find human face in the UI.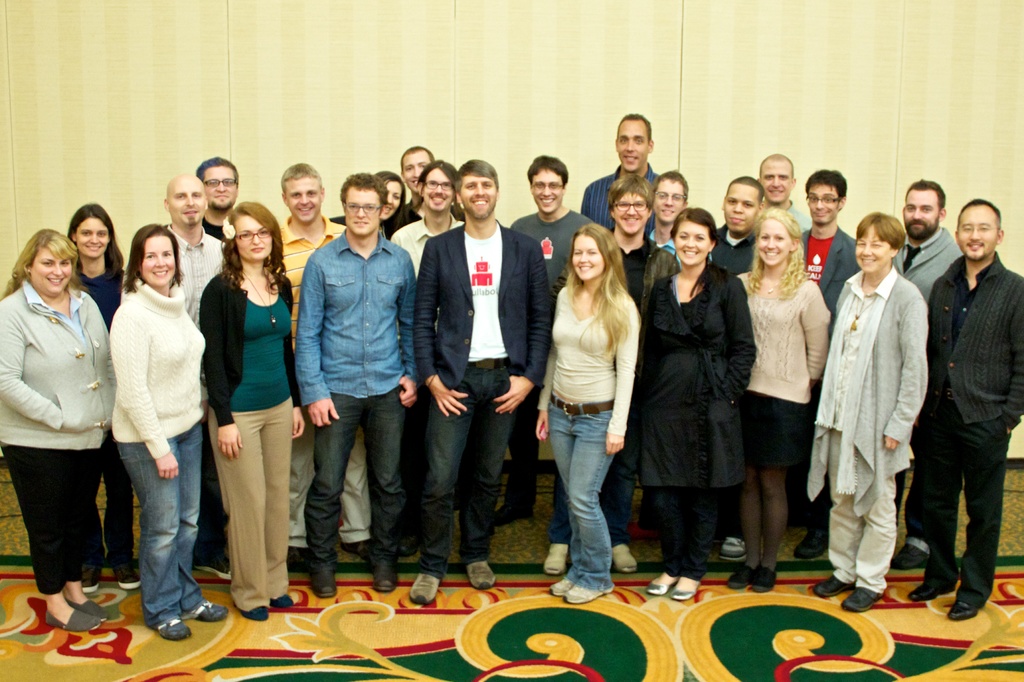
UI element at (left=174, top=180, right=207, bottom=227).
